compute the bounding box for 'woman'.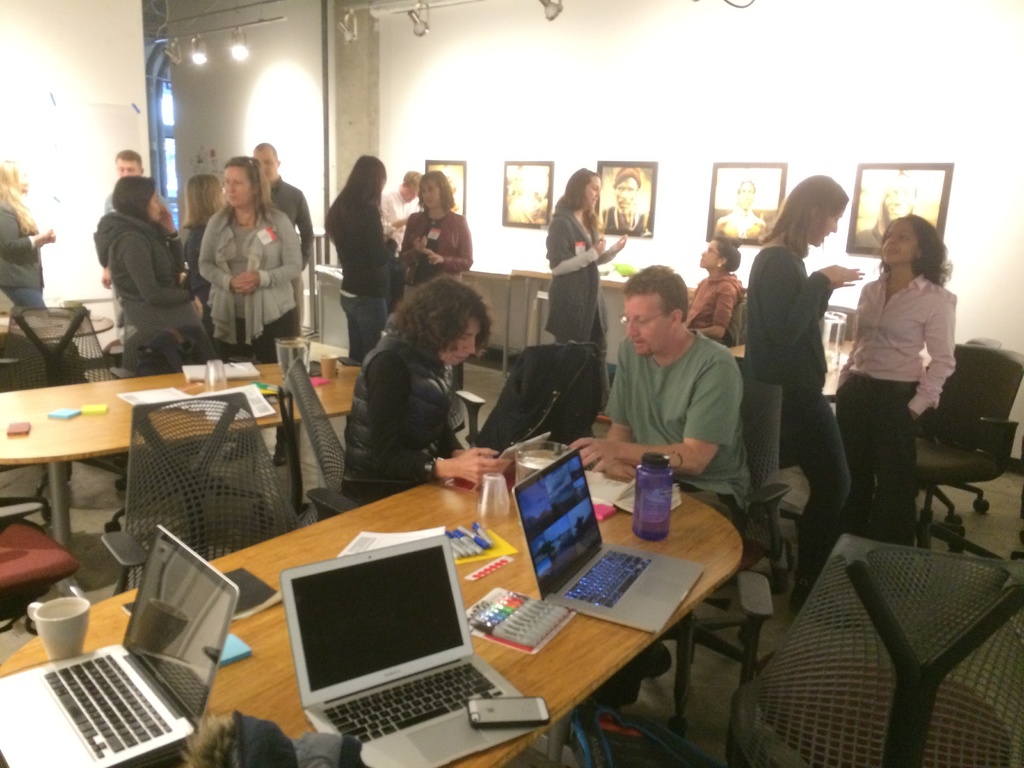
547:170:645:433.
